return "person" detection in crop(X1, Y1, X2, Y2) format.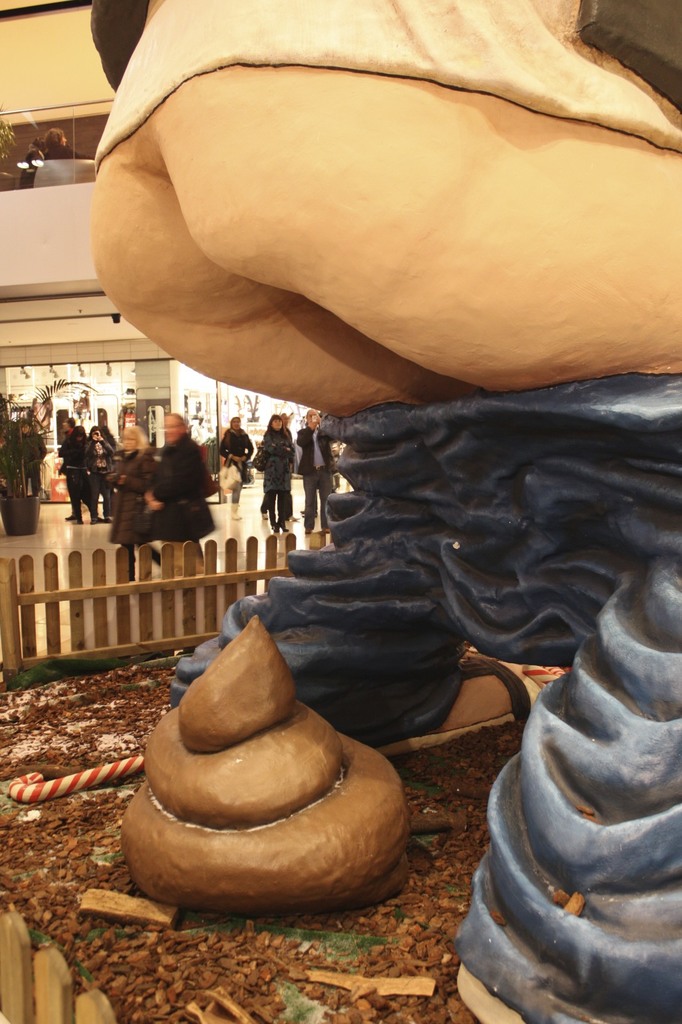
crop(216, 416, 255, 520).
